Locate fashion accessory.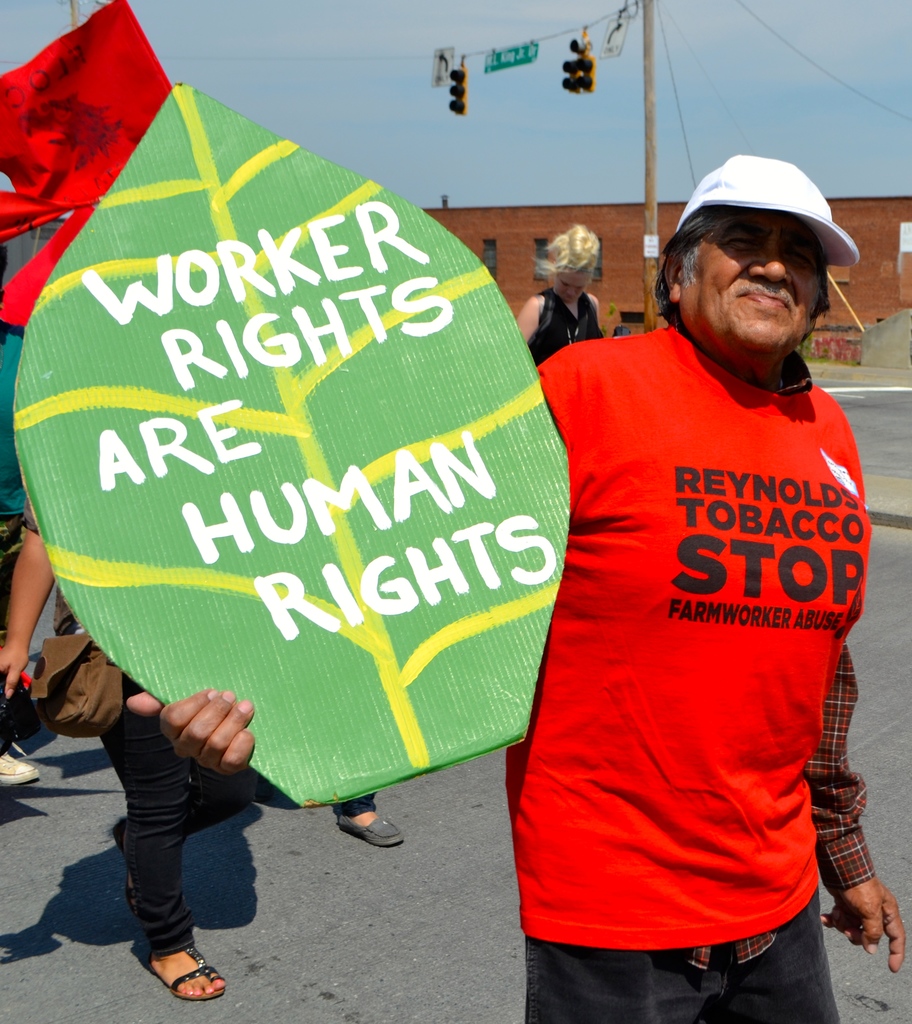
Bounding box: box=[337, 810, 403, 850].
